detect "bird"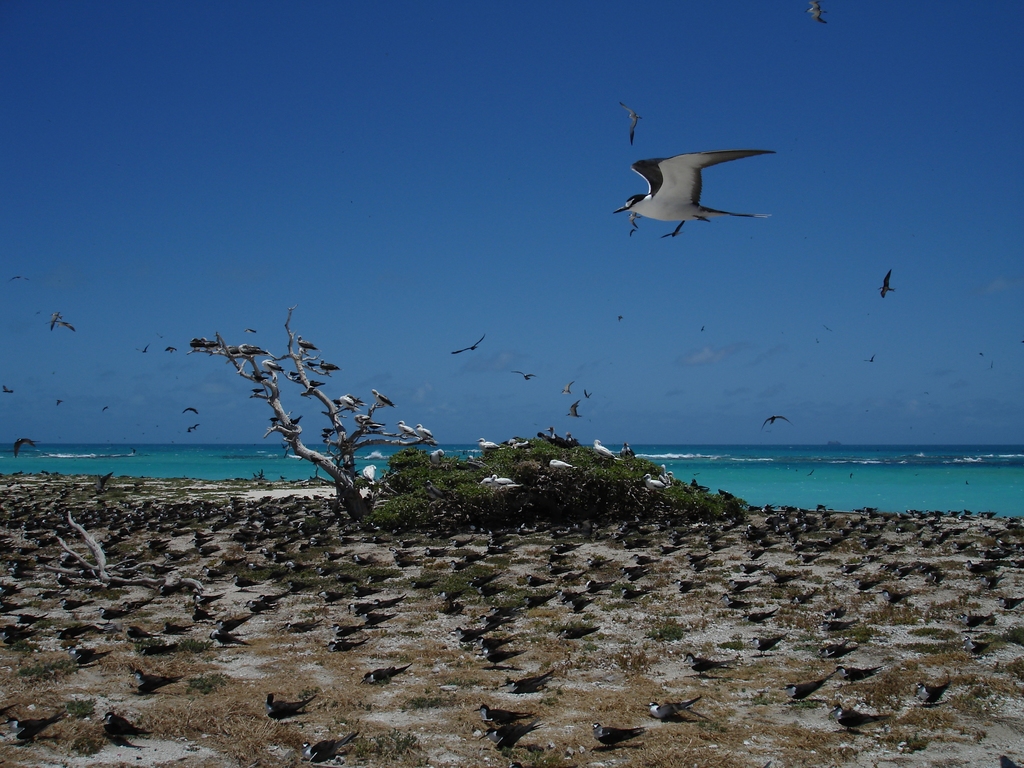
bbox(0, 705, 69, 746)
